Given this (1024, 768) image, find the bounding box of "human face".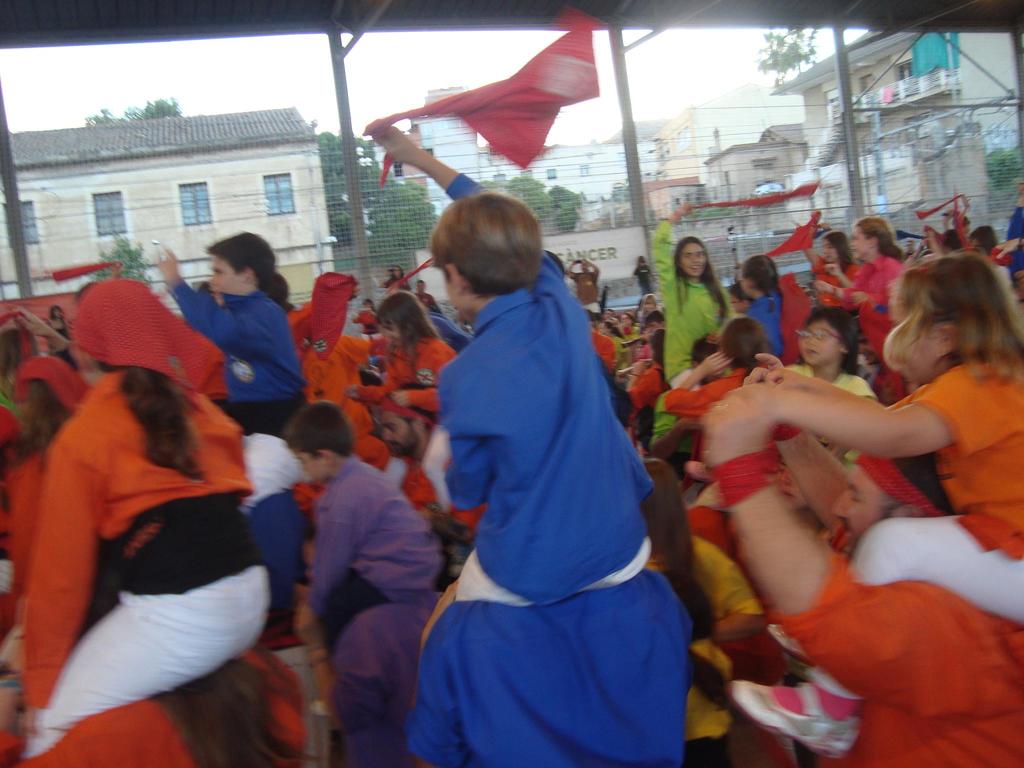
l=644, t=298, r=659, b=311.
